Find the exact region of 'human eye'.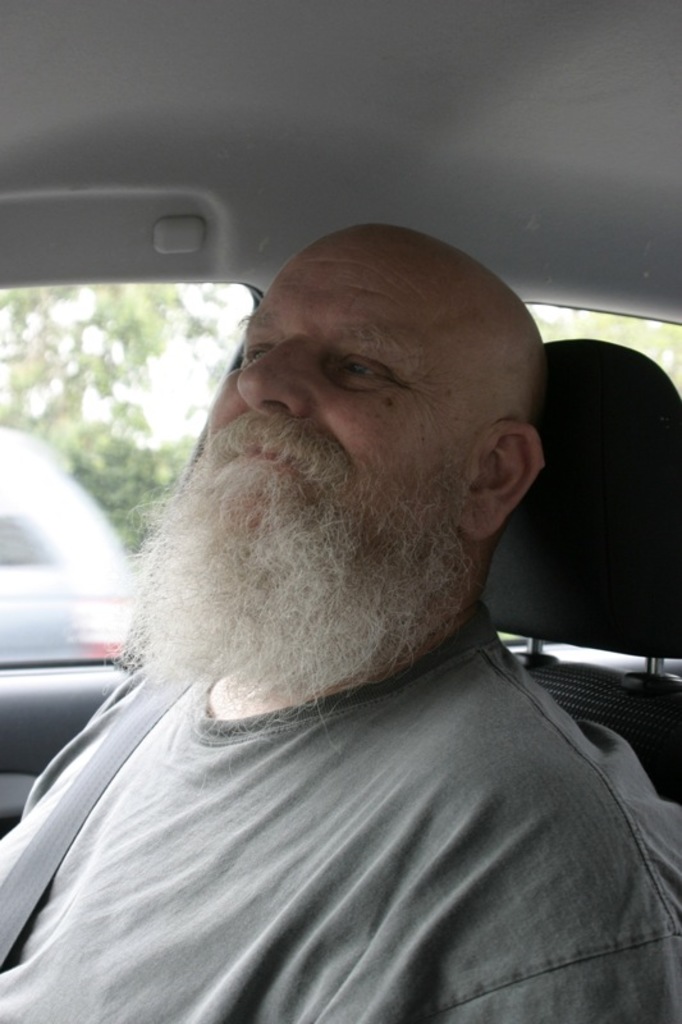
Exact region: select_region(237, 340, 273, 367).
